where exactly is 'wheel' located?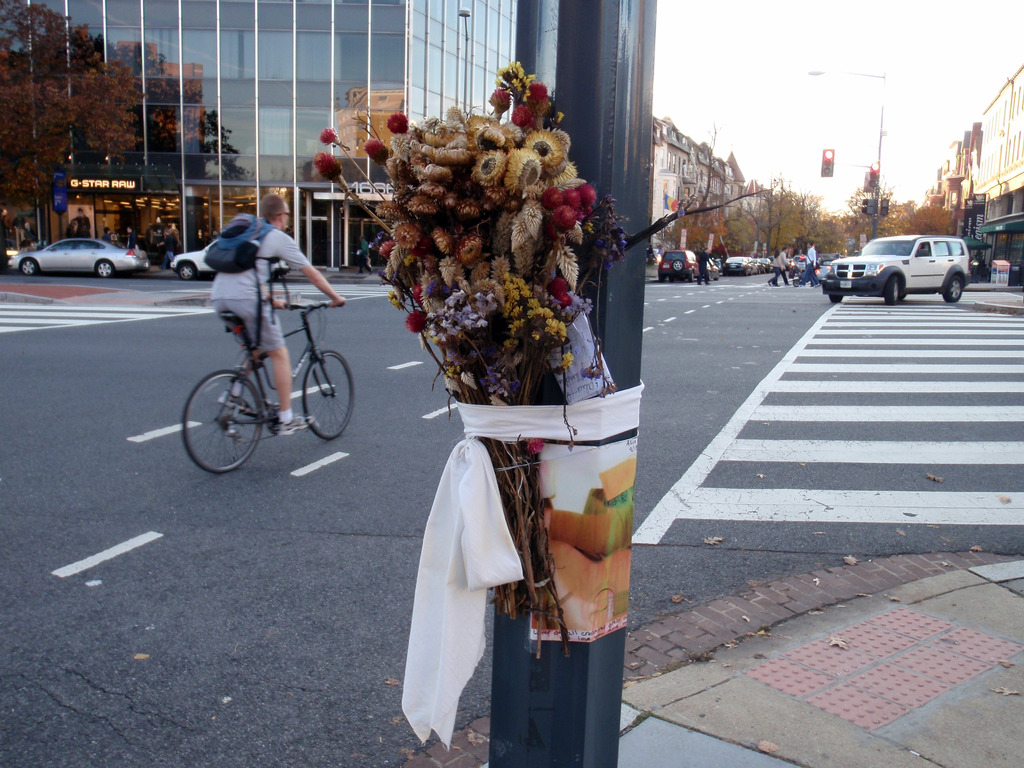
Its bounding box is 97 262 112 279.
